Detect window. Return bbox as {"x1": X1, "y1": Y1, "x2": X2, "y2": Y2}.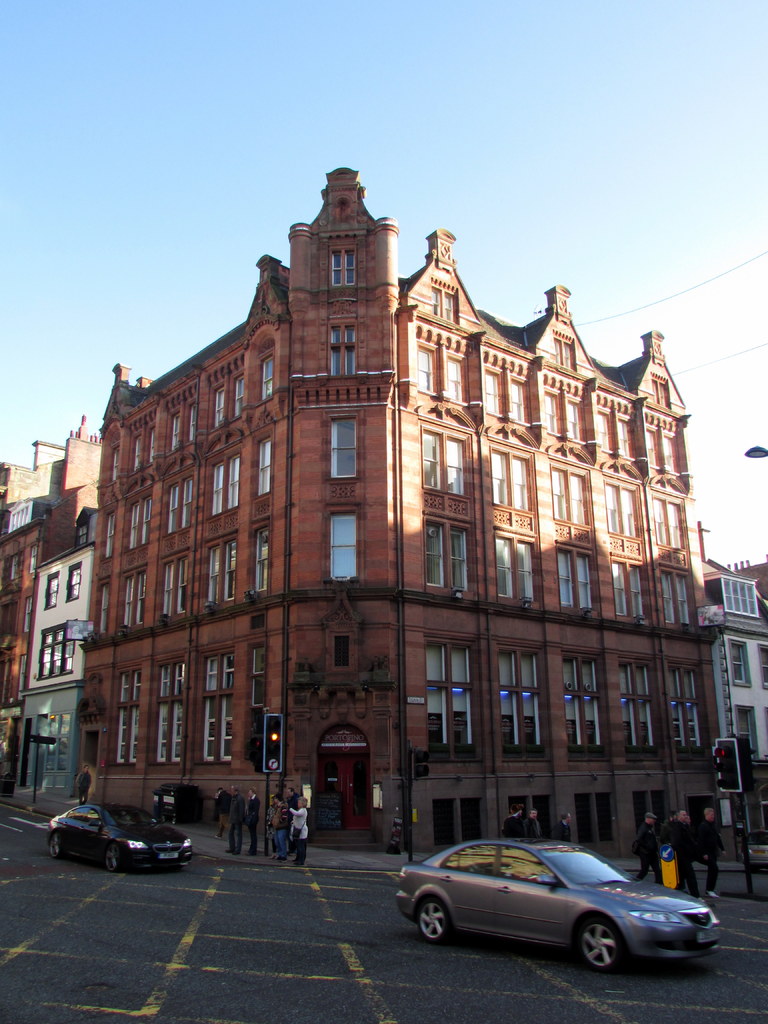
{"x1": 608, "y1": 552, "x2": 646, "y2": 620}.
